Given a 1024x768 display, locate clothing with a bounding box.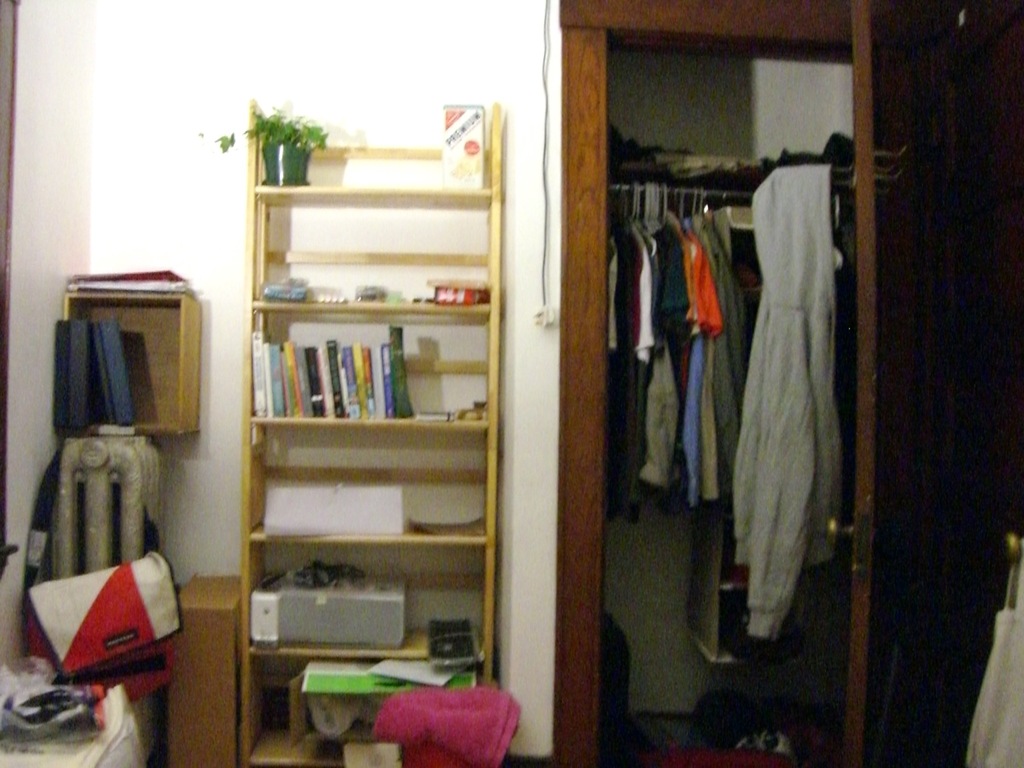
Located: 378,683,524,767.
